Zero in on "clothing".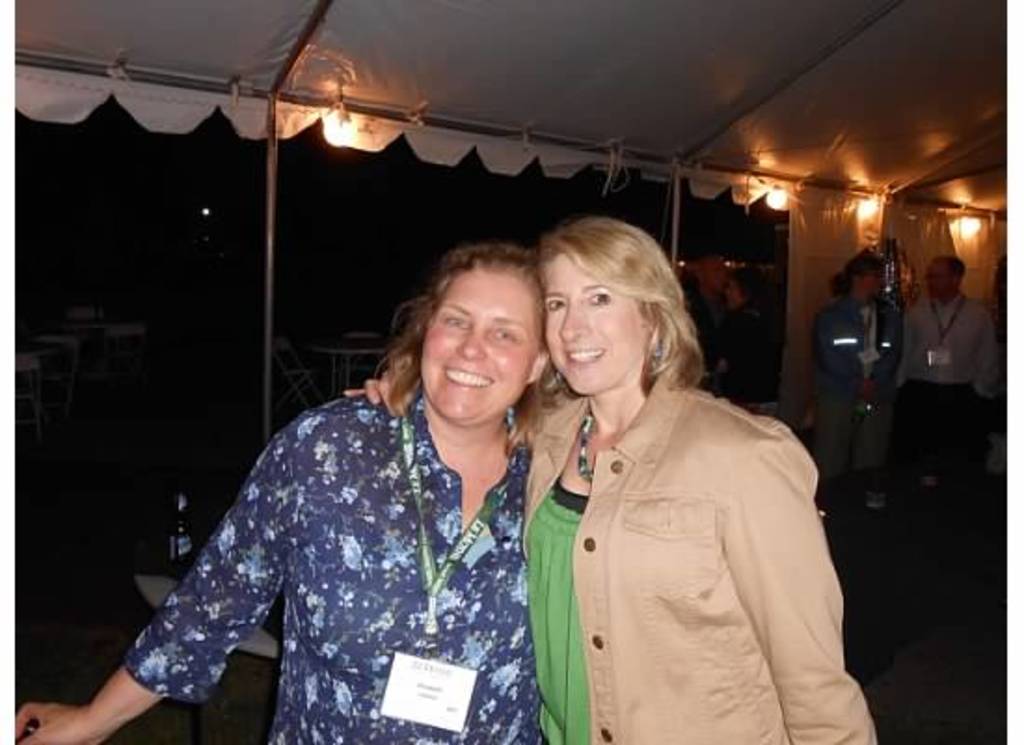
Zeroed in: {"x1": 806, "y1": 298, "x2": 909, "y2": 464}.
